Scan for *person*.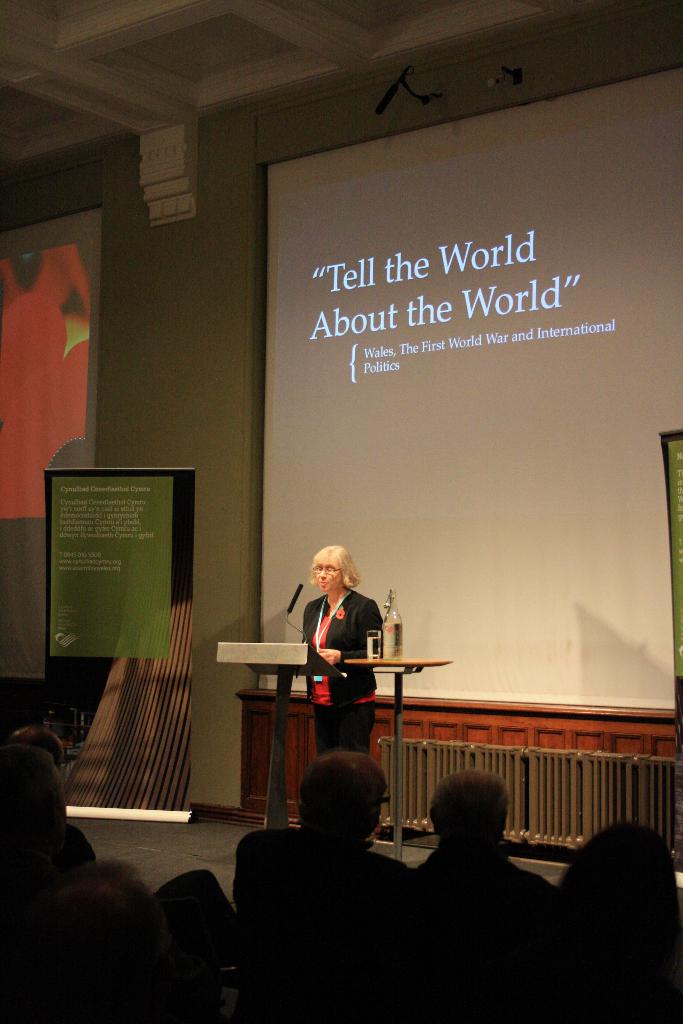
Scan result: (421, 772, 559, 899).
